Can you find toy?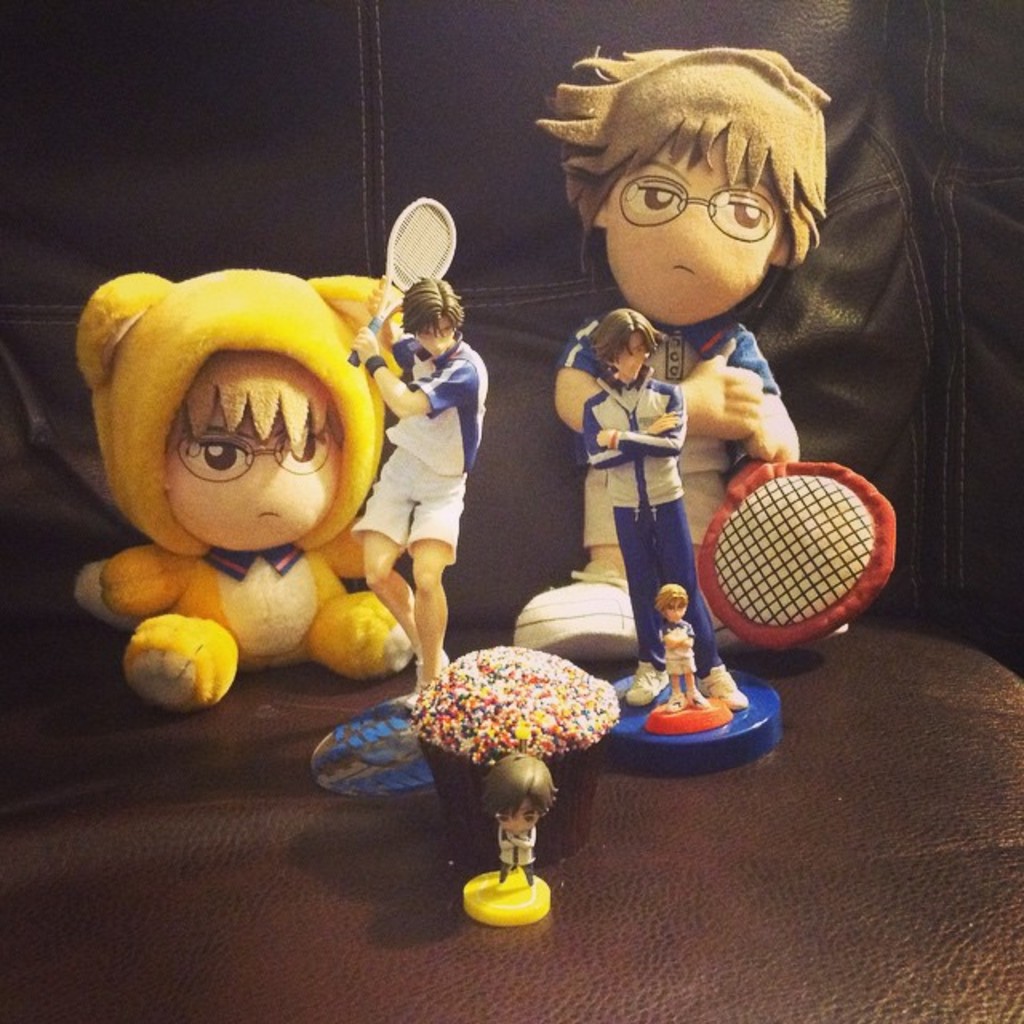
Yes, bounding box: BBox(486, 54, 965, 674).
